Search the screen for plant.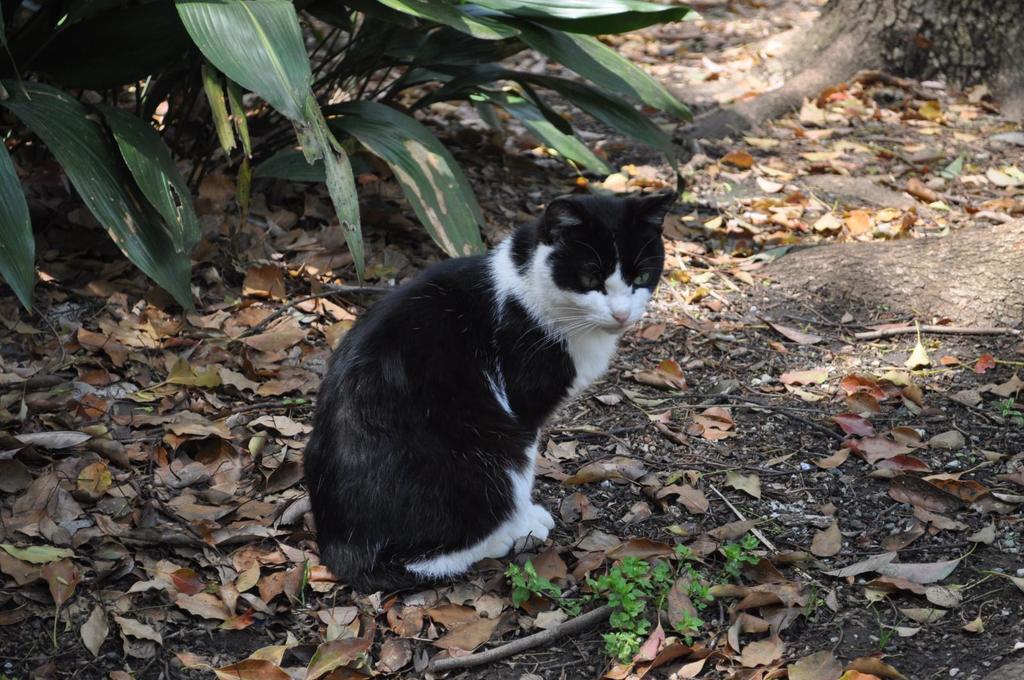
Found at 688 578 709 603.
